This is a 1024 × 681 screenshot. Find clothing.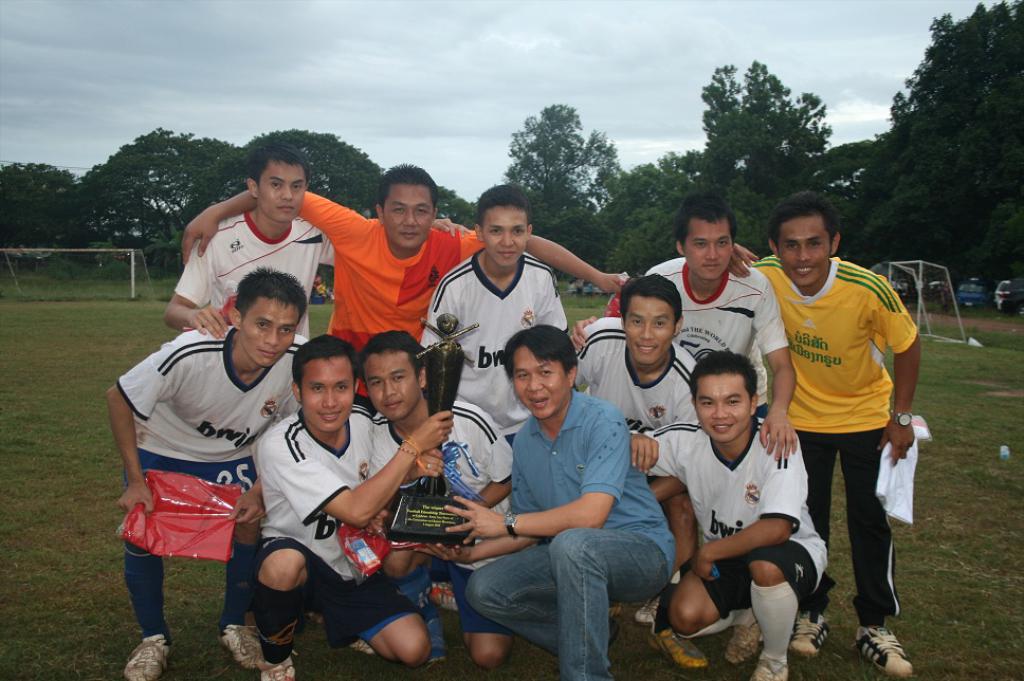
Bounding box: left=120, top=317, right=300, bottom=548.
